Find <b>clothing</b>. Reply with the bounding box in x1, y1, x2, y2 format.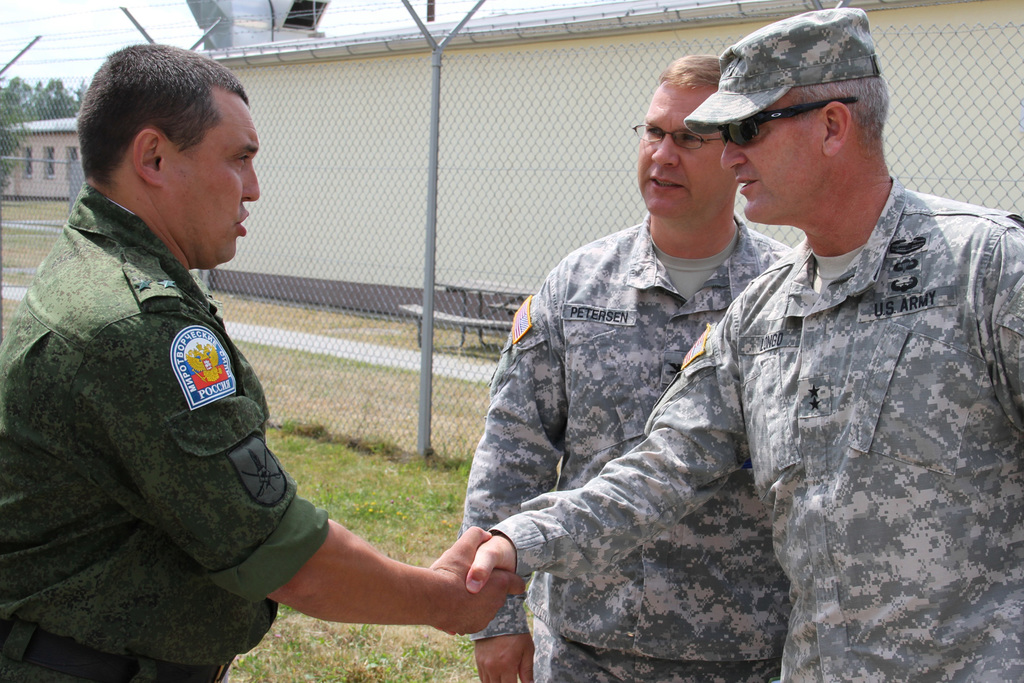
4, 126, 324, 679.
